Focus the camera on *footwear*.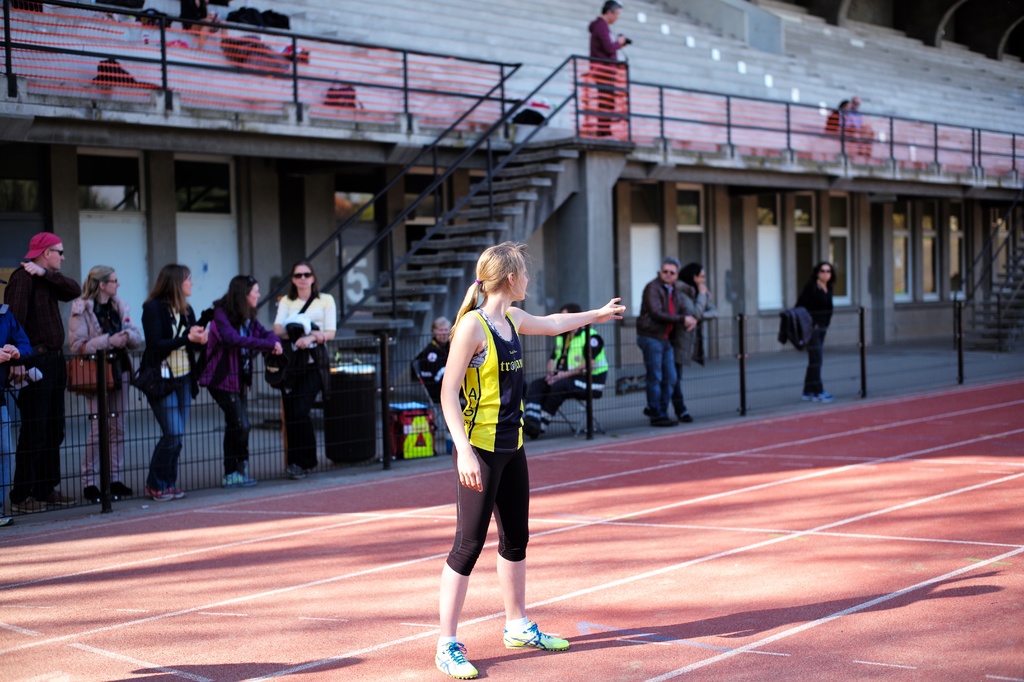
Focus region: <region>222, 473, 258, 485</region>.
